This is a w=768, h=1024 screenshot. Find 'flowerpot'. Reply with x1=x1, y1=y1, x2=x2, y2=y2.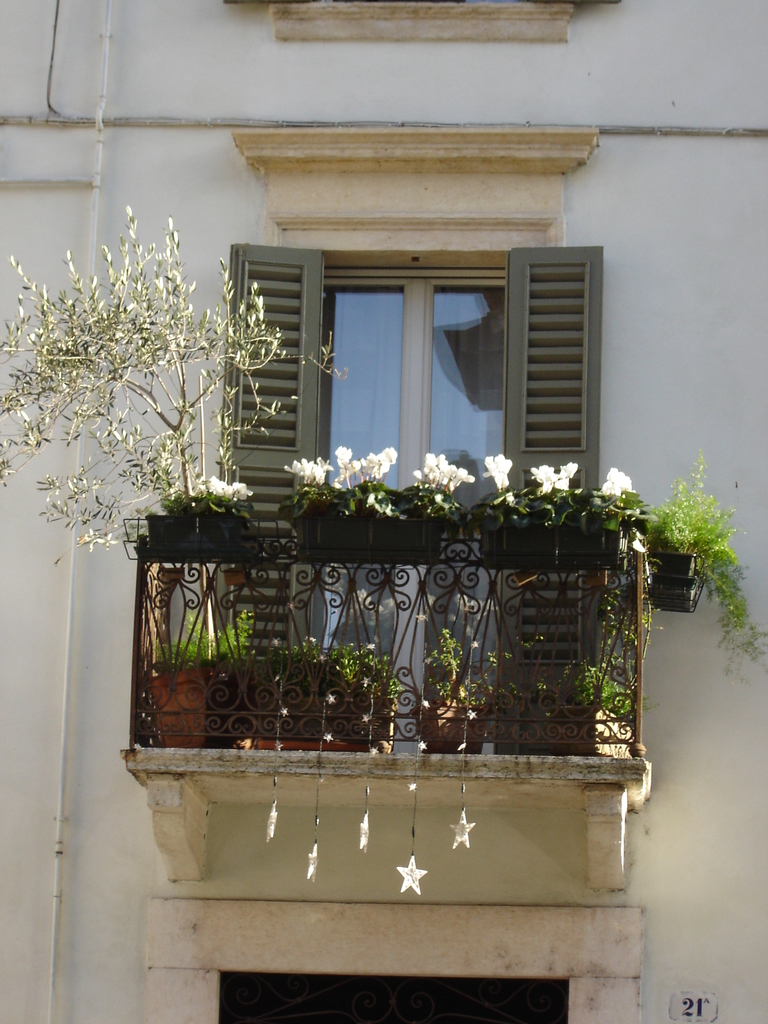
x1=412, y1=693, x2=486, y2=756.
